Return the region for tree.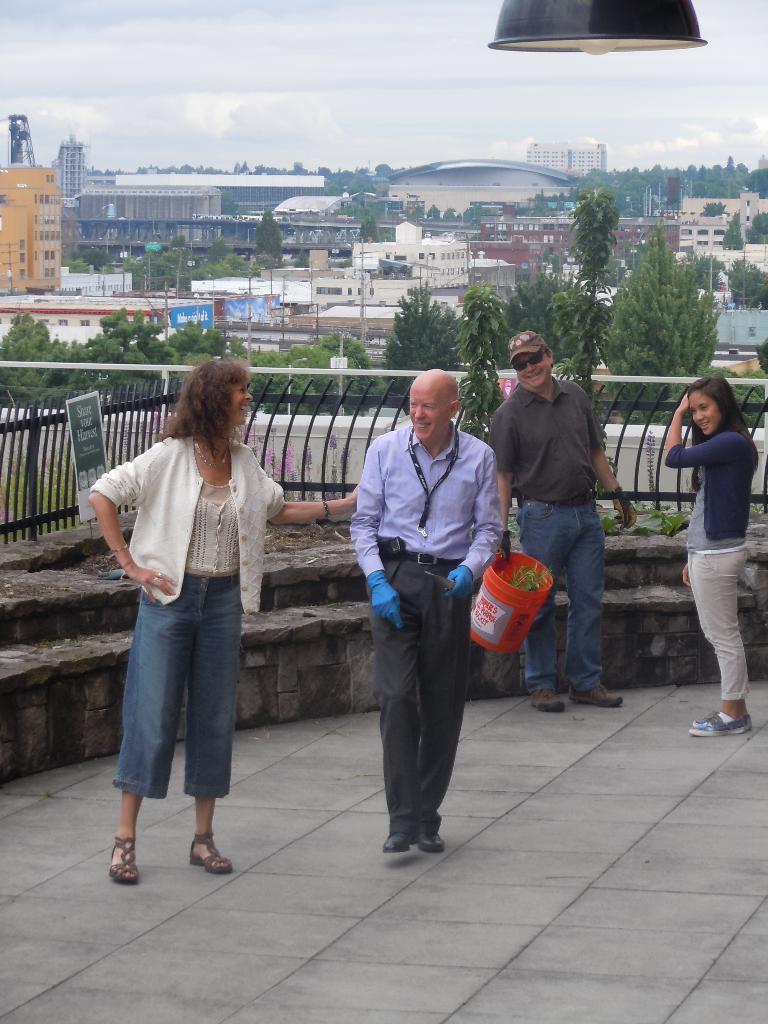
[x1=701, y1=199, x2=727, y2=214].
